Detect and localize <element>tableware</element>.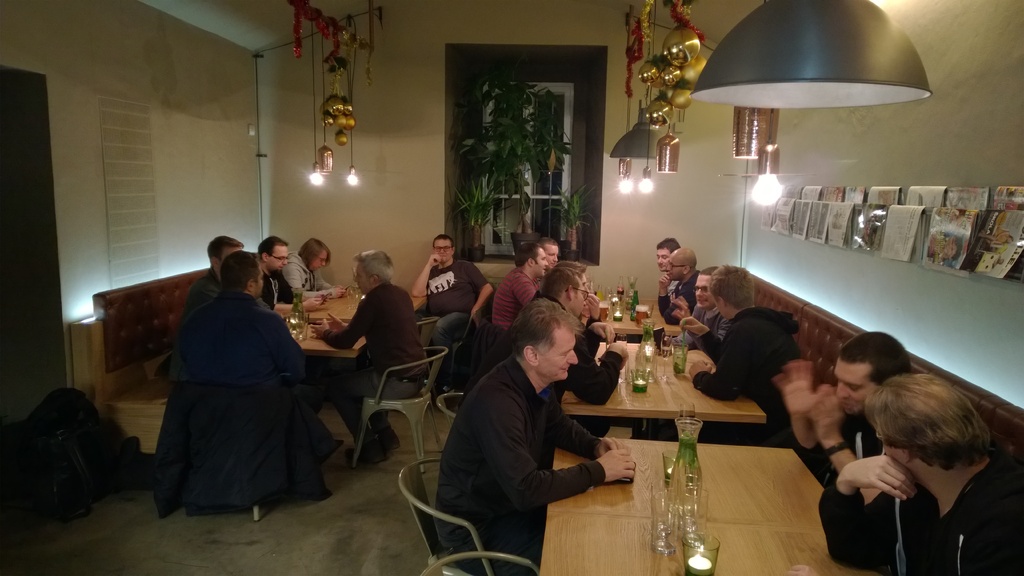
Localized at [x1=683, y1=534, x2=719, y2=575].
